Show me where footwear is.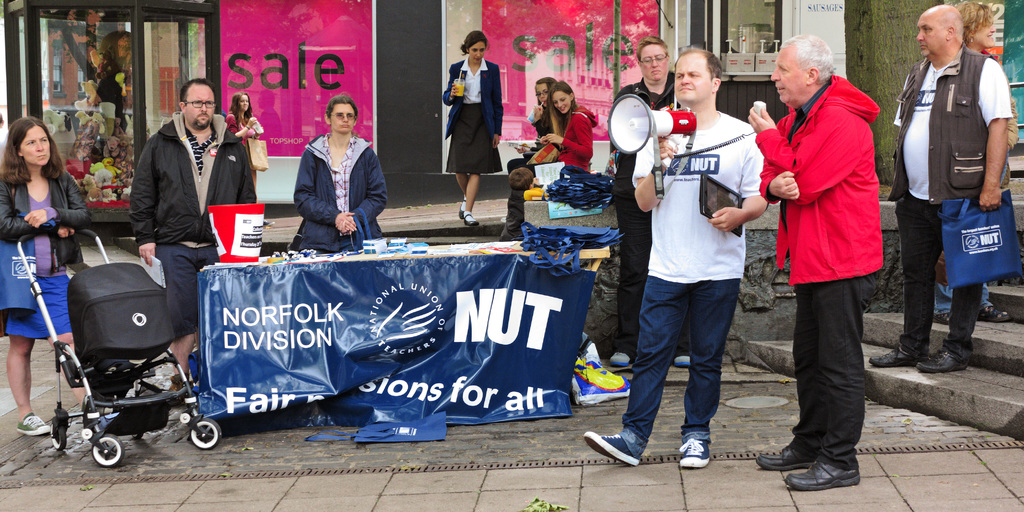
footwear is at left=12, top=409, right=56, bottom=435.
